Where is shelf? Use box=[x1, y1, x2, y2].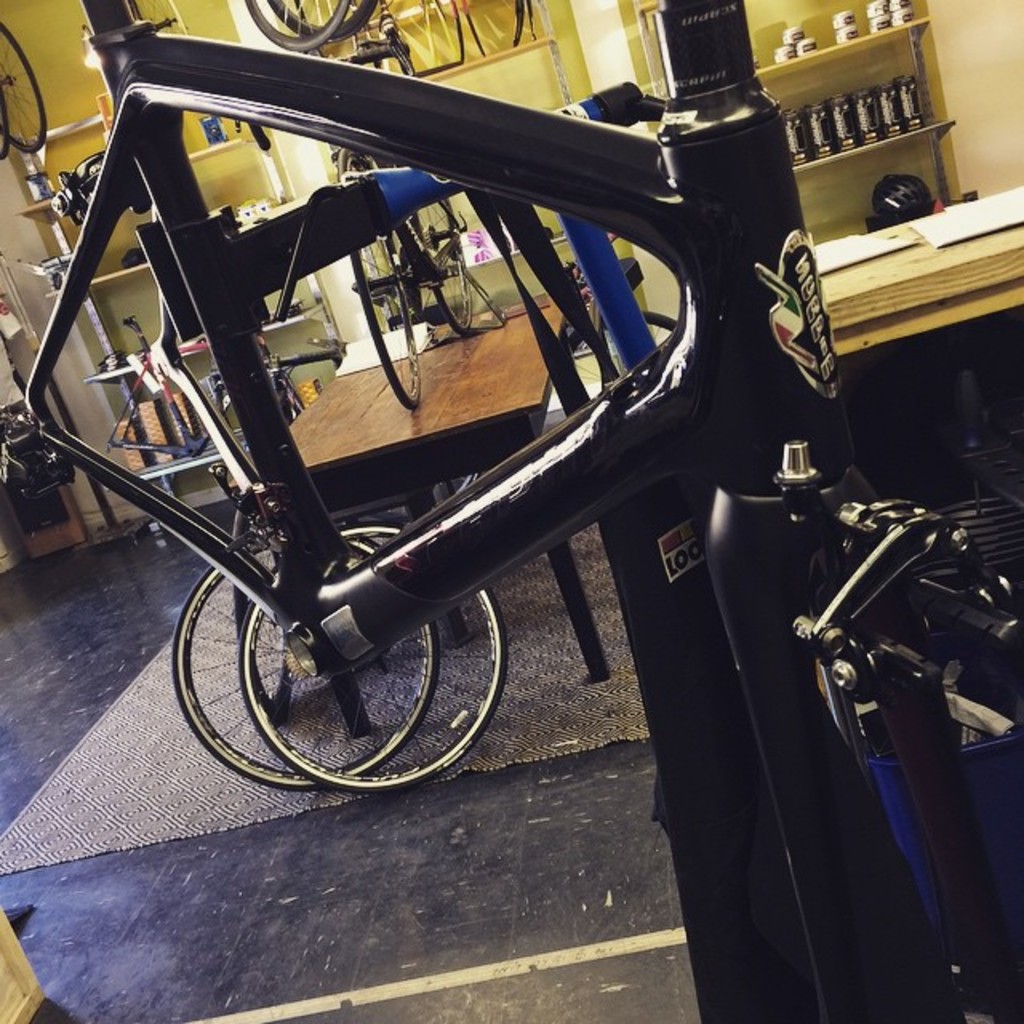
box=[334, 0, 554, 22].
